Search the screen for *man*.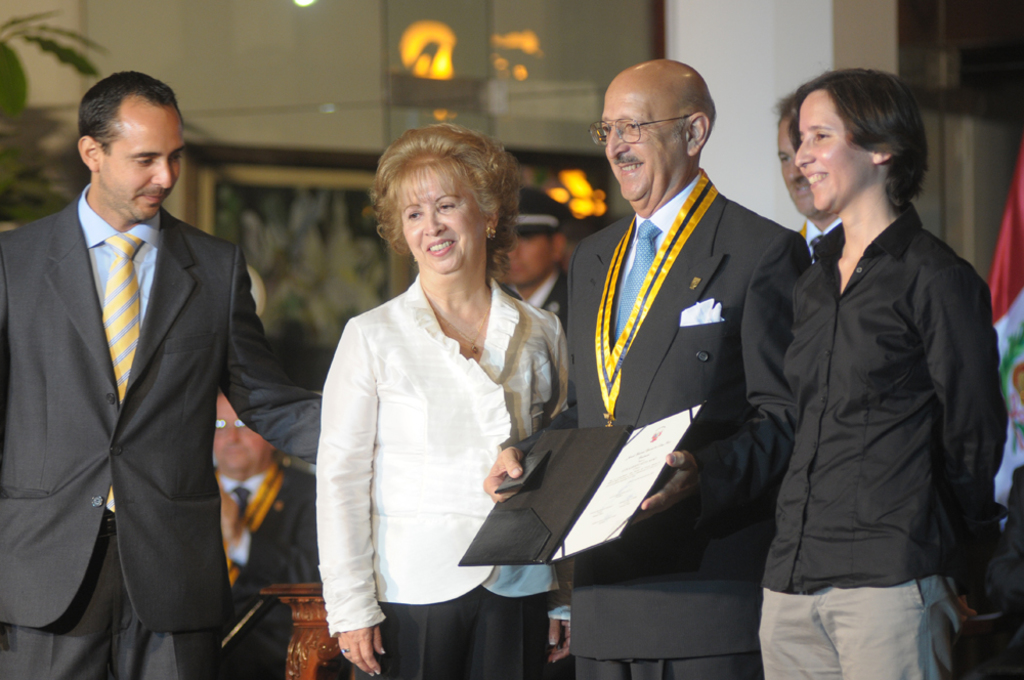
Found at bbox=[496, 187, 574, 358].
